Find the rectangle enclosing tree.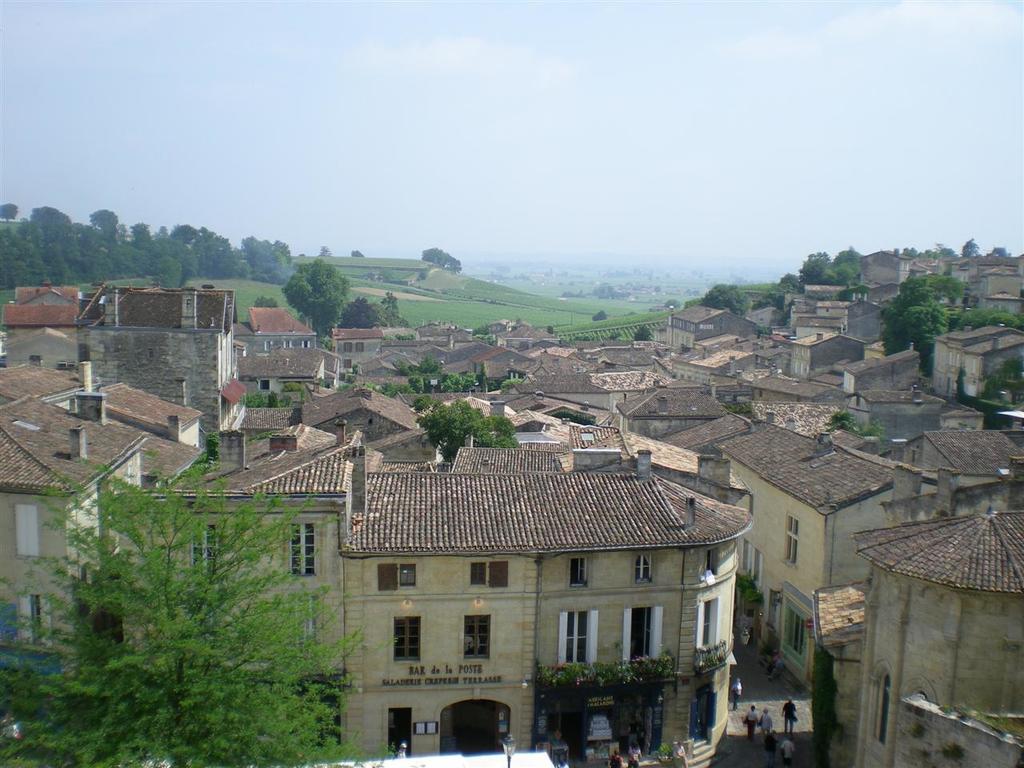
BBox(112, 230, 152, 279).
